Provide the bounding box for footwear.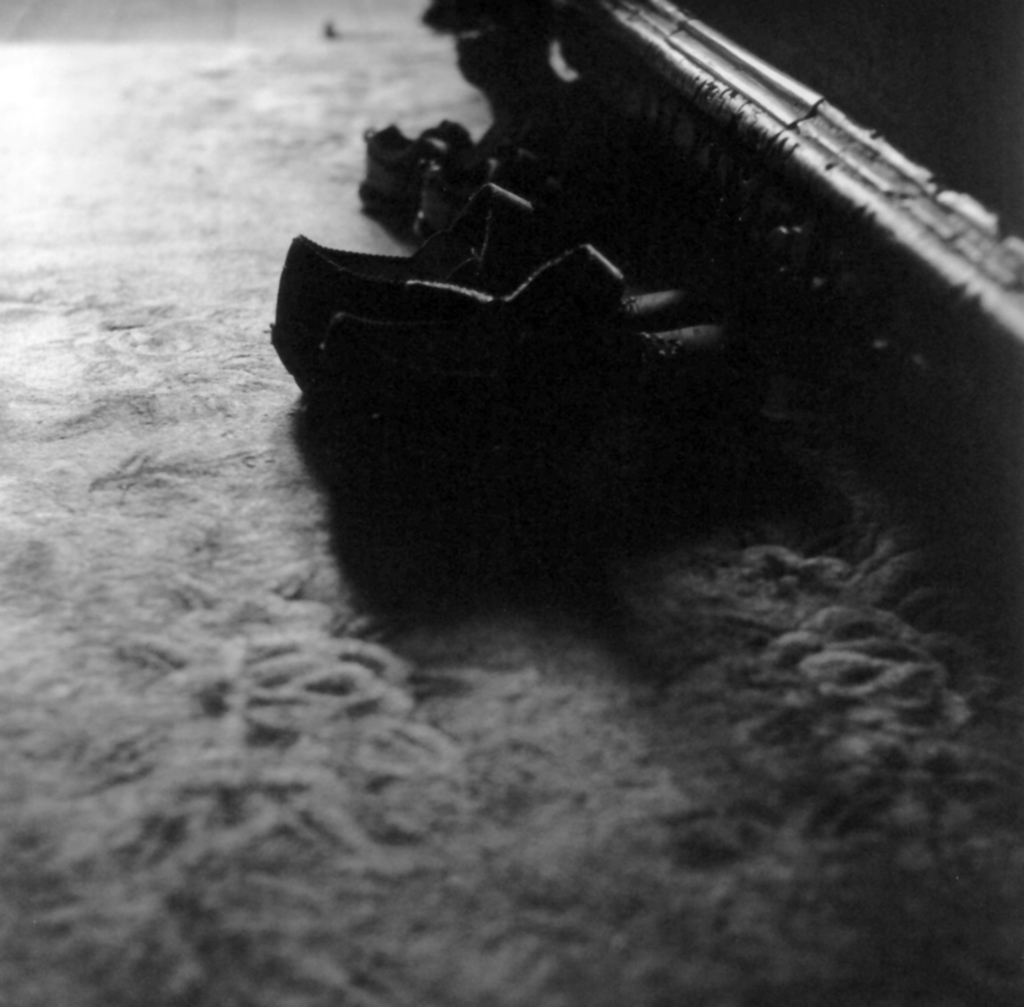
locate(353, 117, 526, 217).
